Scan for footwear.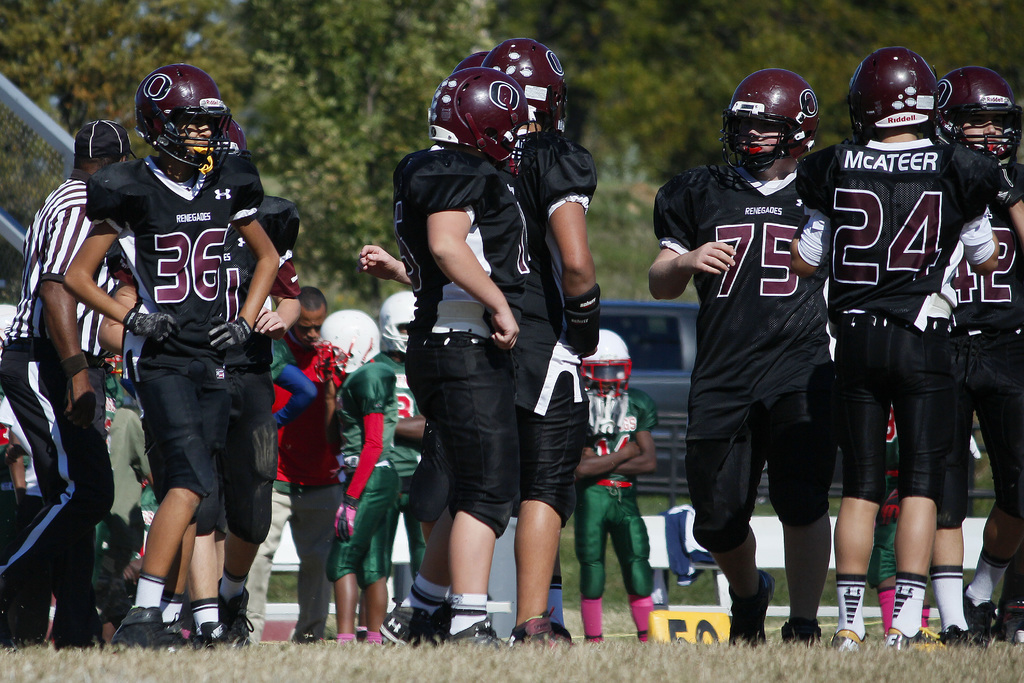
Scan result: detection(936, 606, 1007, 647).
